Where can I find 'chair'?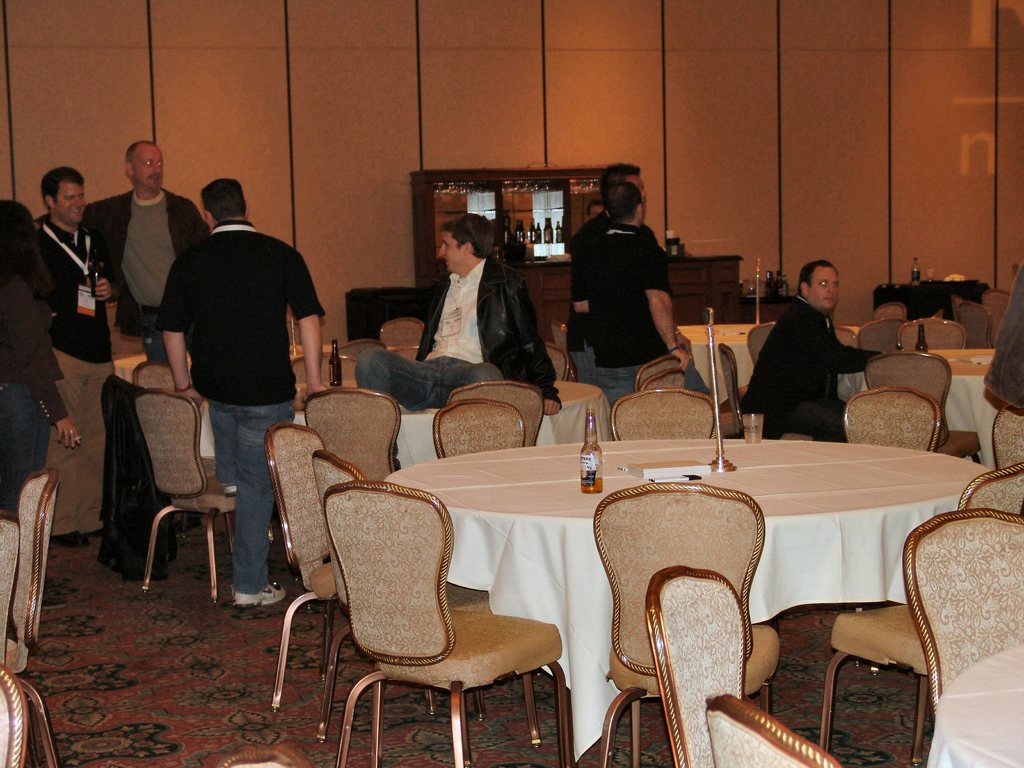
You can find it at 716:344:827:449.
